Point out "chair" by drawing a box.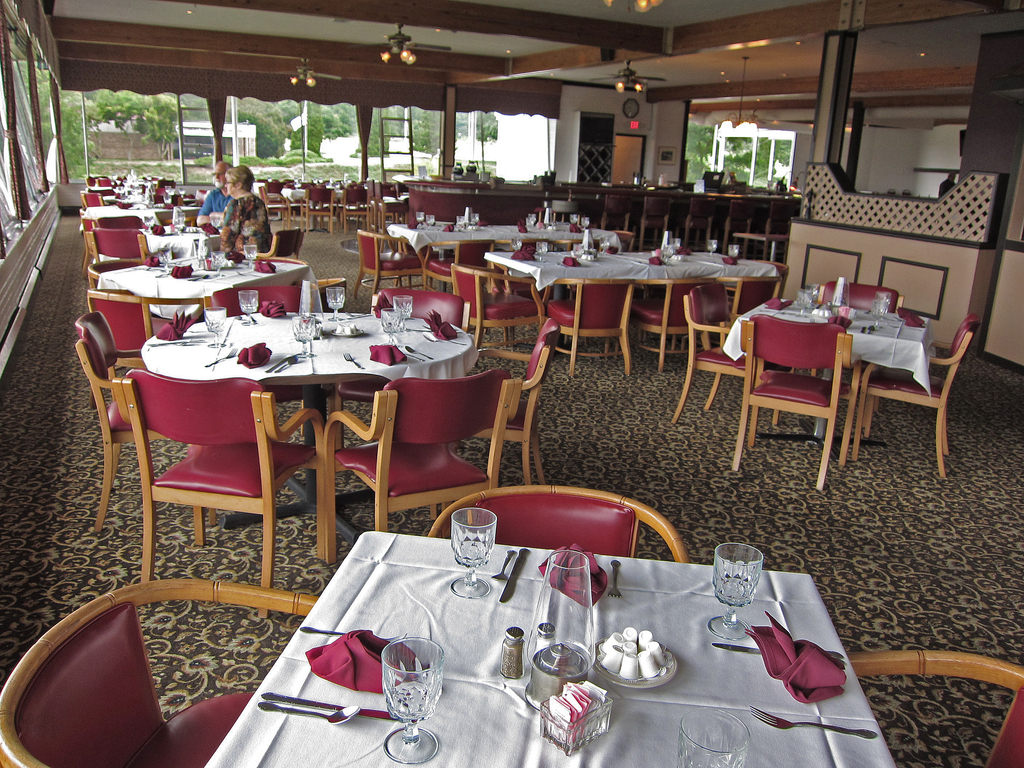
pyautogui.locateOnScreen(86, 226, 152, 298).
